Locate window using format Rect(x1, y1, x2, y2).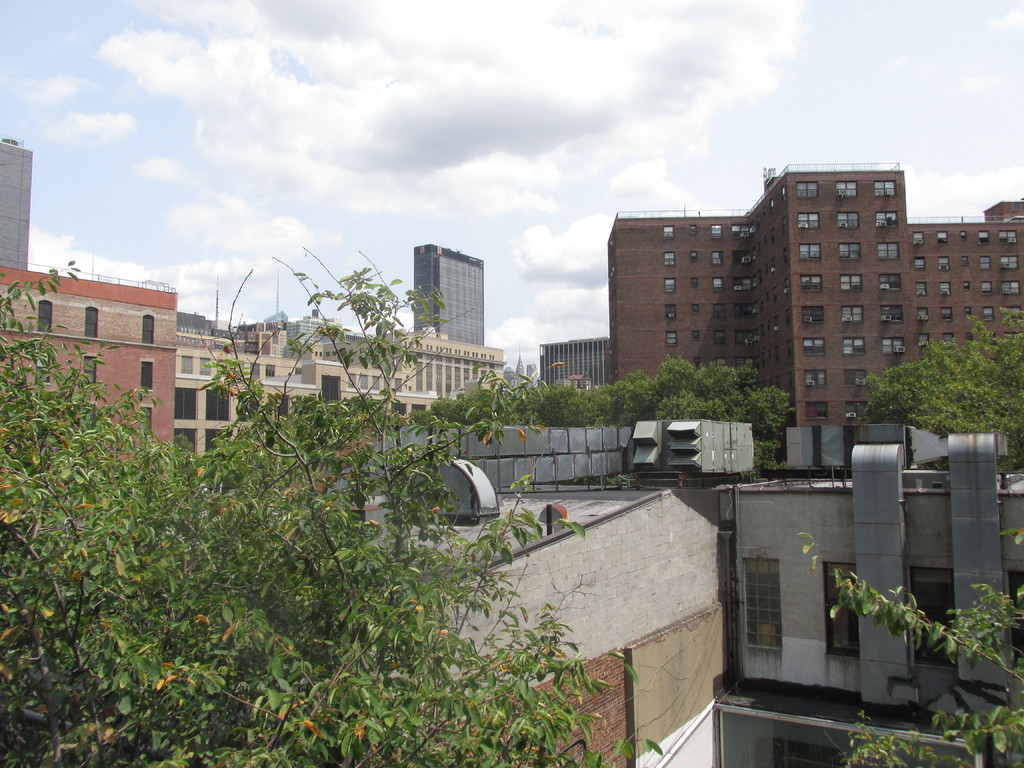
Rect(842, 367, 867, 387).
